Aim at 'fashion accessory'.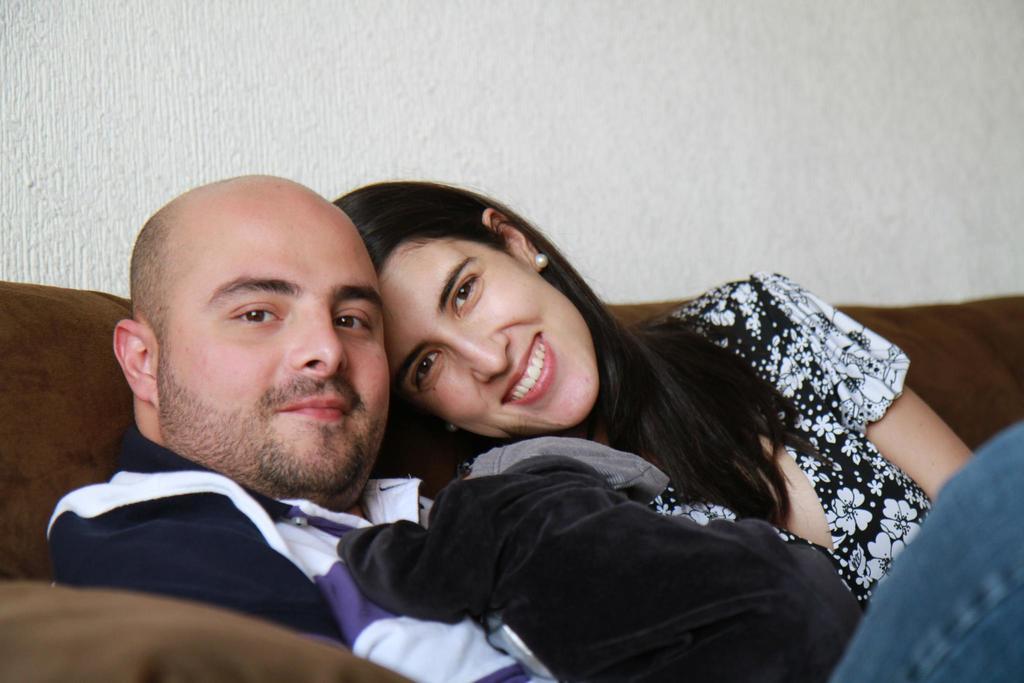
Aimed at bbox(536, 250, 547, 268).
